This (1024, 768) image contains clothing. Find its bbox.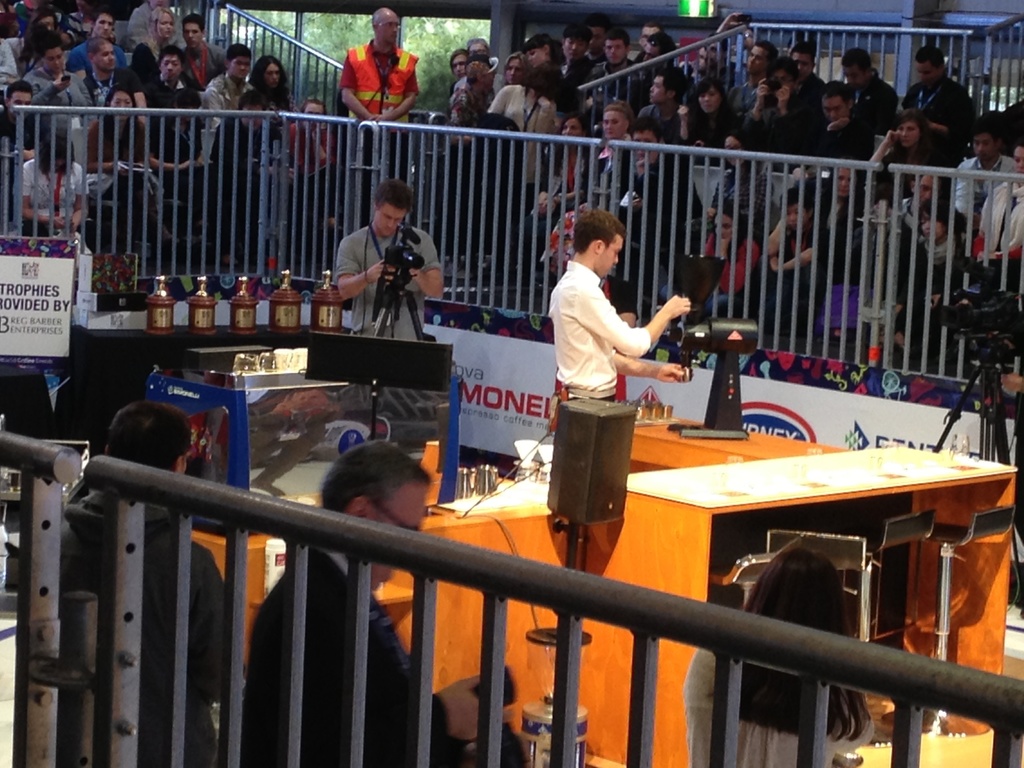
<box>61,492,228,767</box>.
